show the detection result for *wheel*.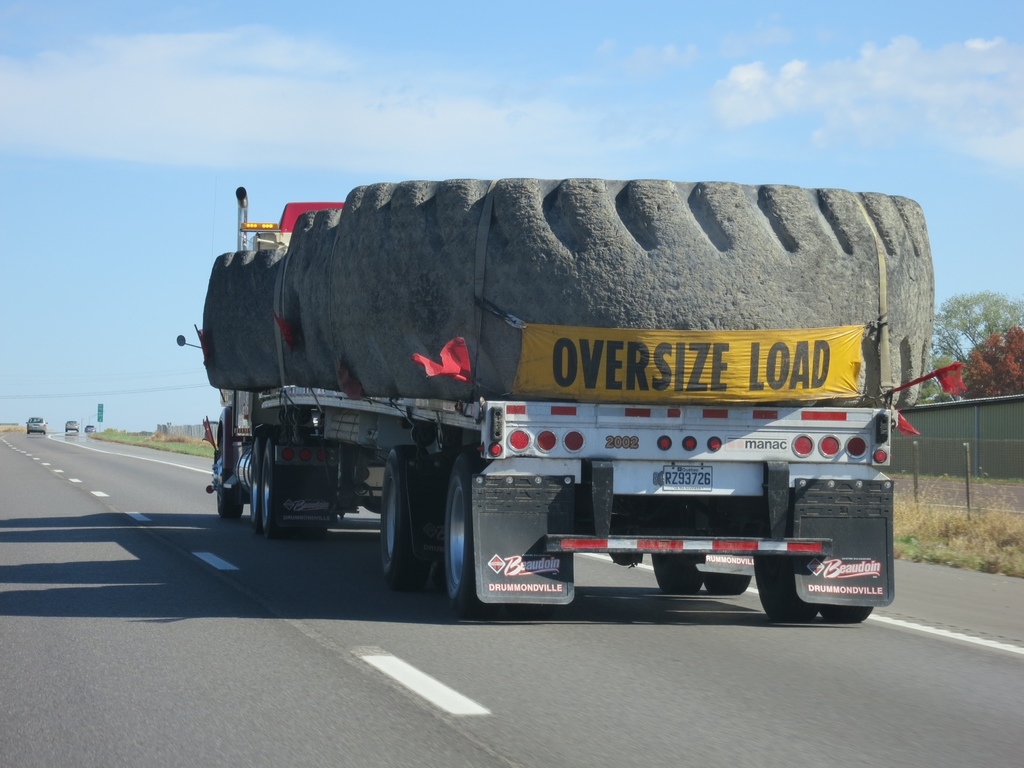
<region>824, 603, 873, 623</region>.
